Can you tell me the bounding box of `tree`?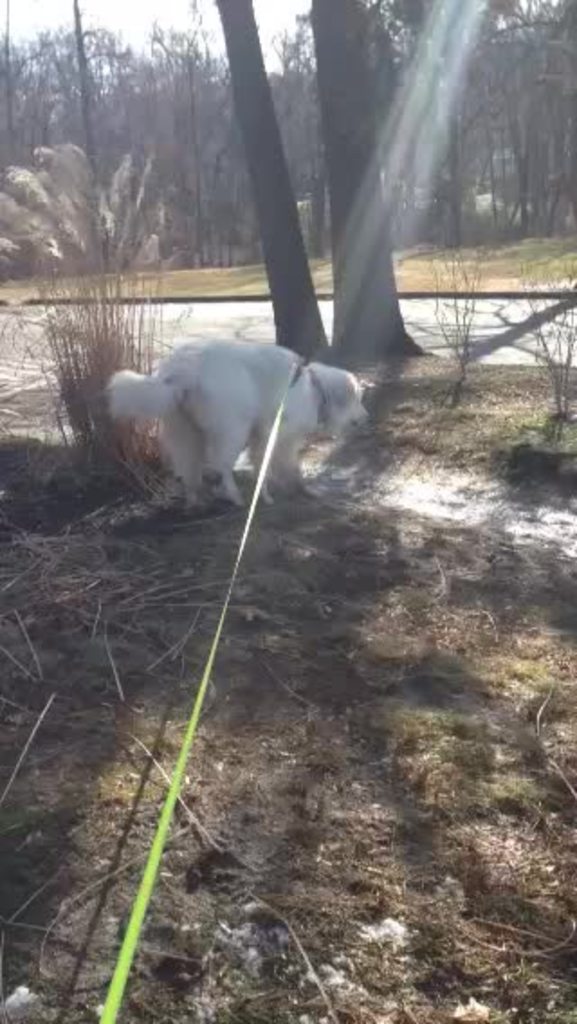
117,0,296,288.
